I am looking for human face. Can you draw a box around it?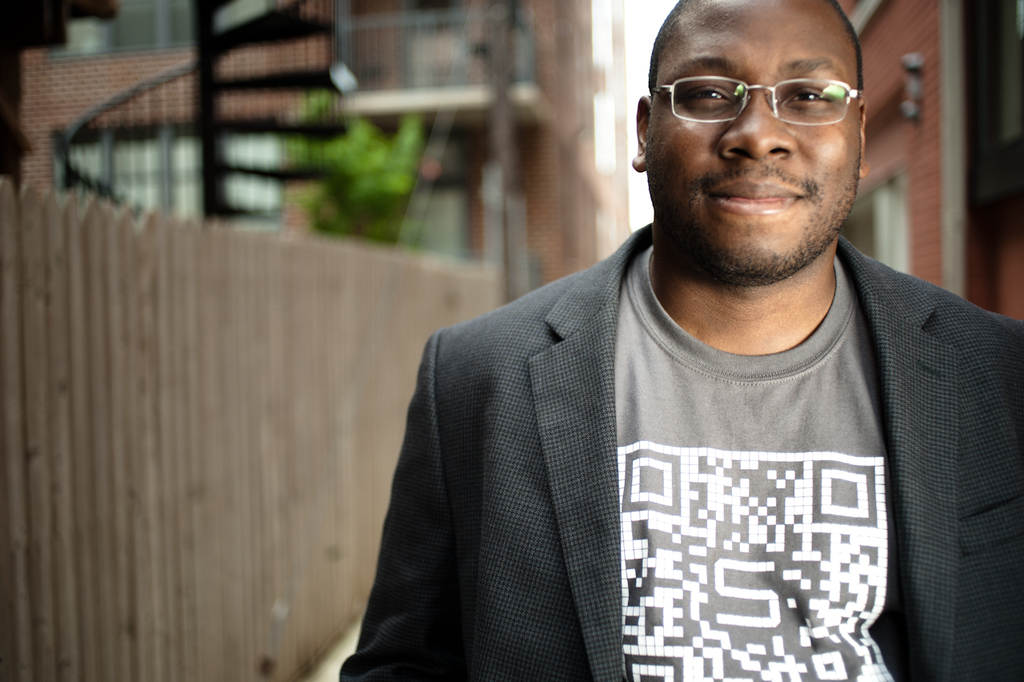
Sure, the bounding box is 641, 0, 861, 279.
